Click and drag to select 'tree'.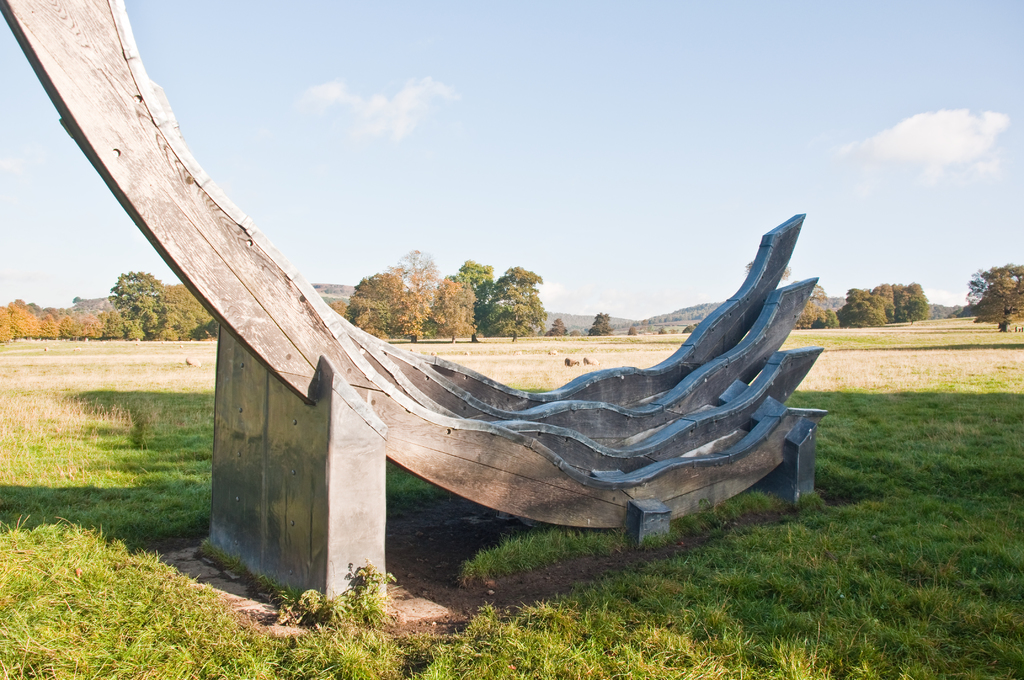
Selection: (left=38, top=308, right=58, bottom=342).
